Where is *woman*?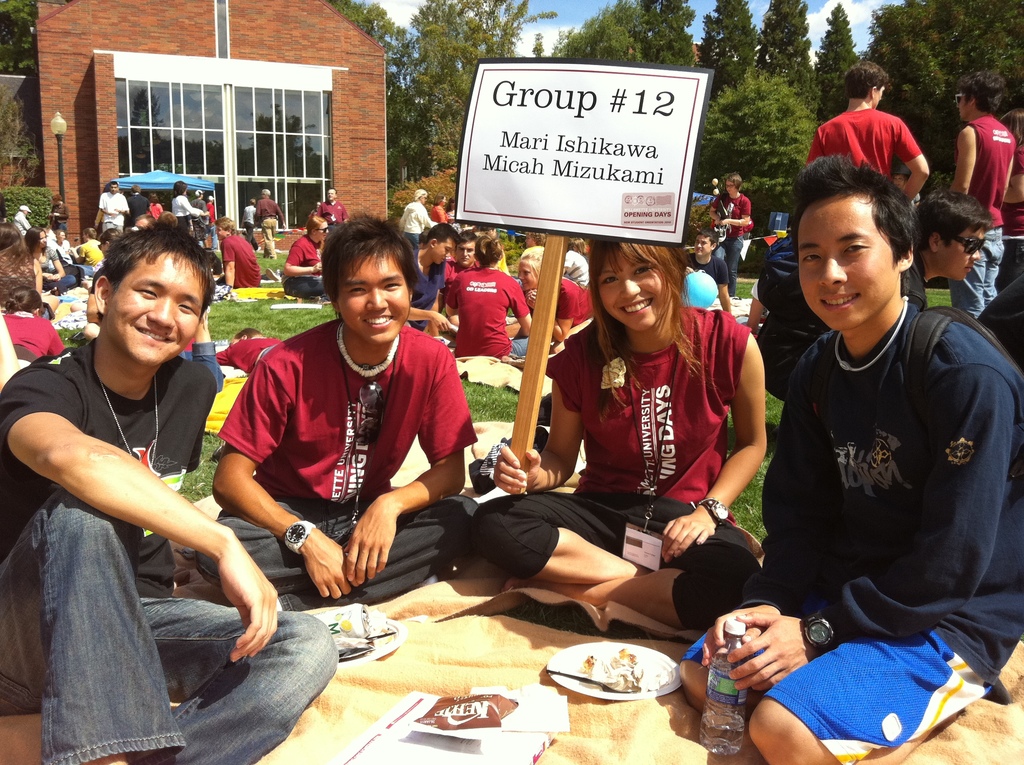
Rect(0, 285, 65, 353).
